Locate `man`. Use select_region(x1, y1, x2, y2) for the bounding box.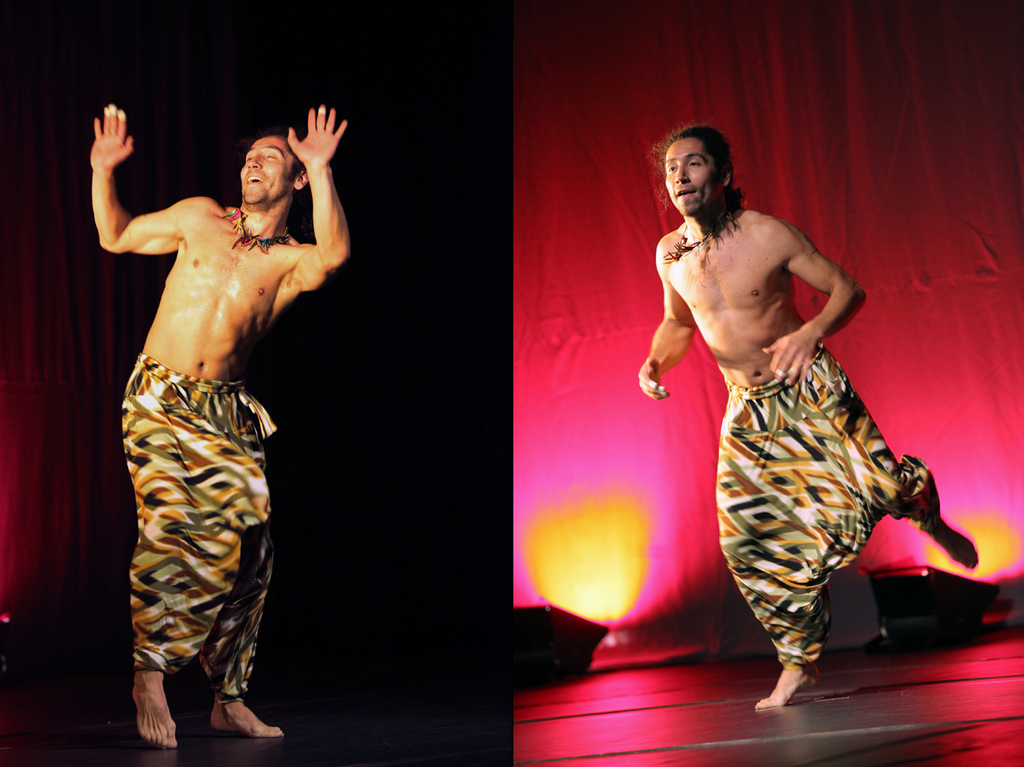
select_region(91, 68, 330, 747).
